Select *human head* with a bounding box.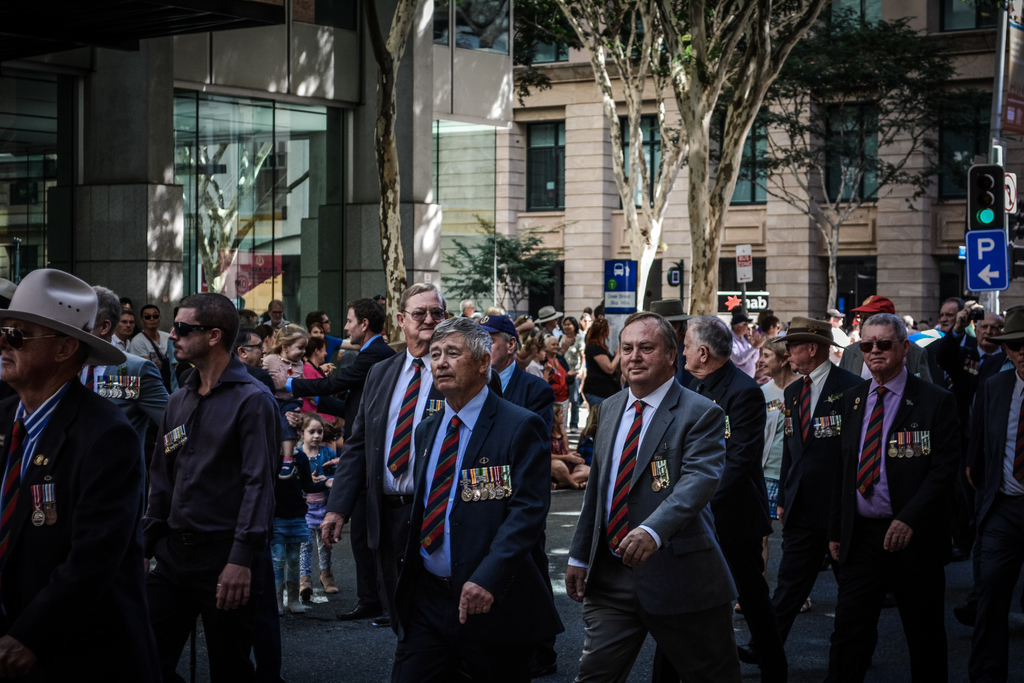
locate(553, 404, 564, 424).
